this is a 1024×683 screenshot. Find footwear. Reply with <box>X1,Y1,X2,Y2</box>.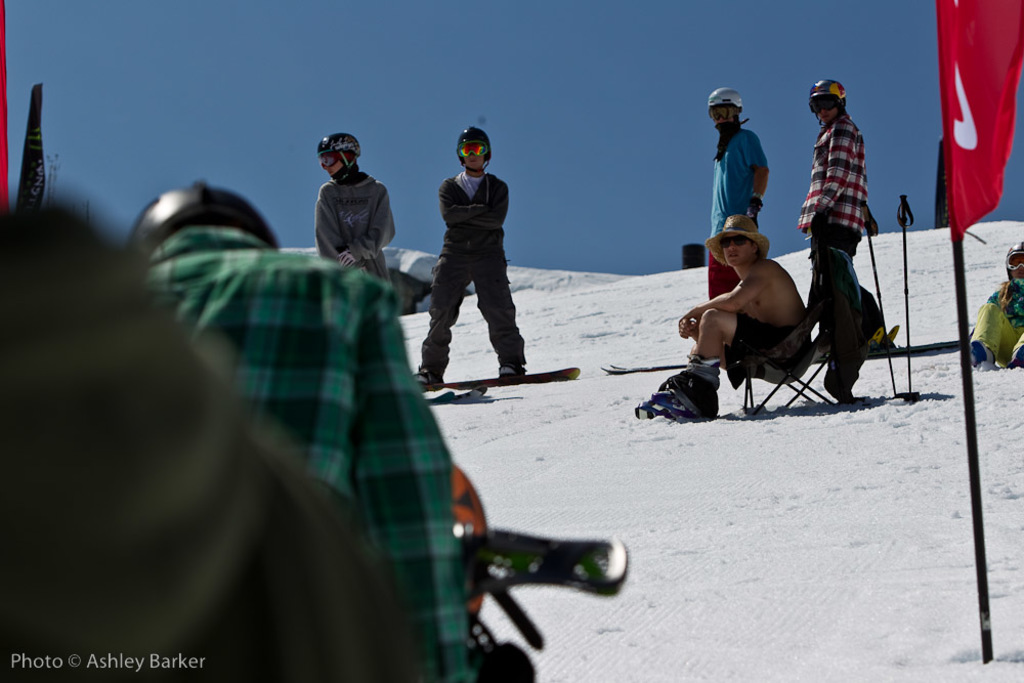
<box>648,370,727,420</box>.
